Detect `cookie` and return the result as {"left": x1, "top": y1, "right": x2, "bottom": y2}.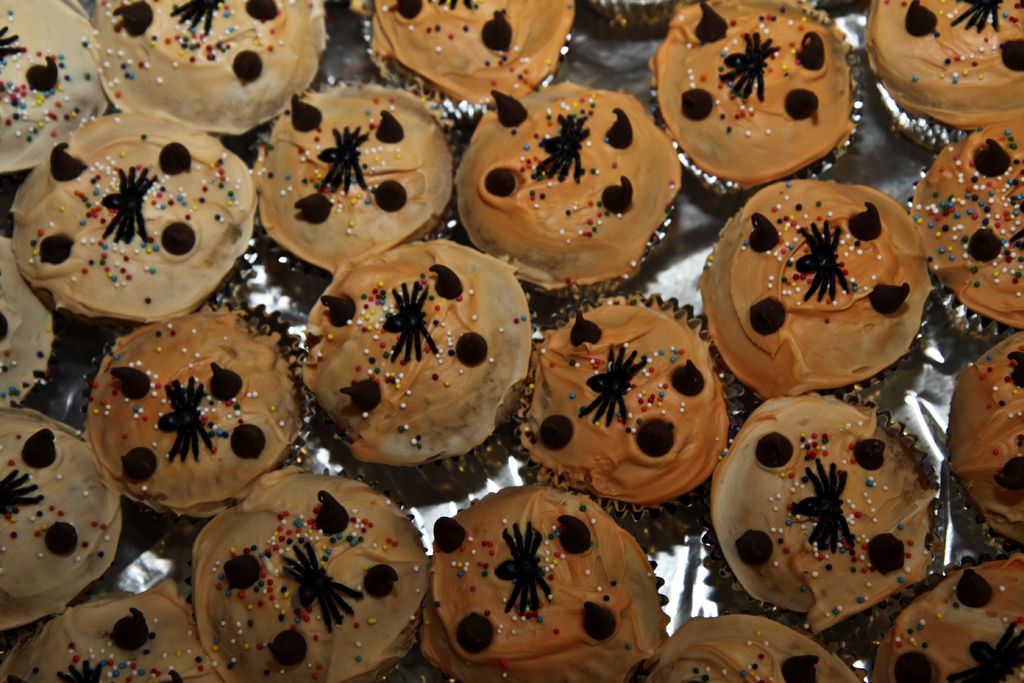
{"left": 871, "top": 555, "right": 1023, "bottom": 682}.
